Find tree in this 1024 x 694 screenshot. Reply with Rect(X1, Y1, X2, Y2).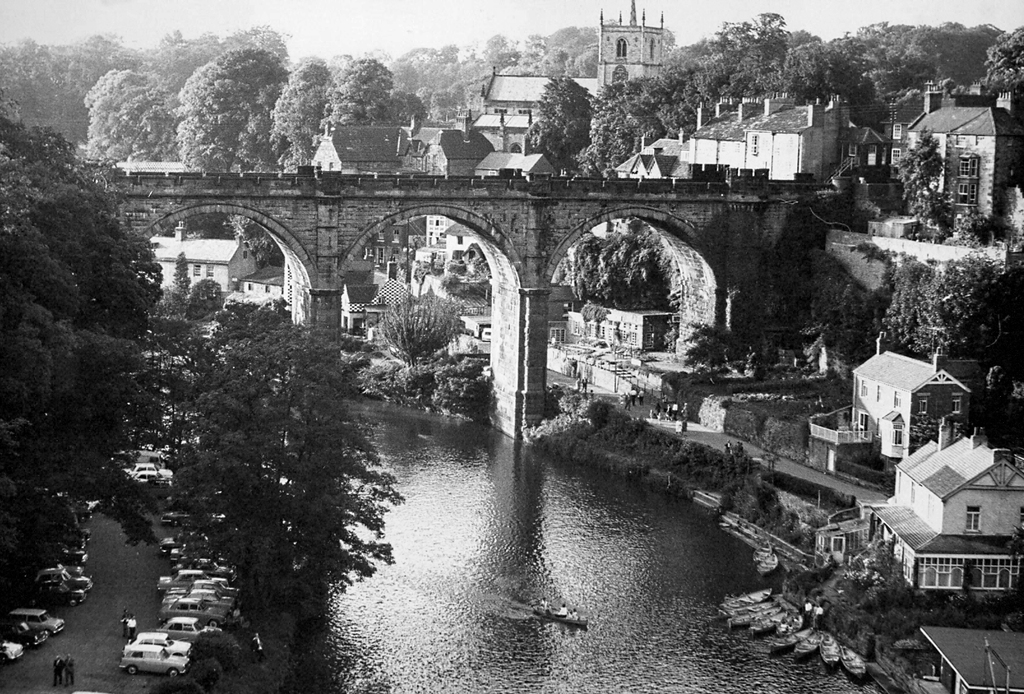
Rect(230, 213, 269, 263).
